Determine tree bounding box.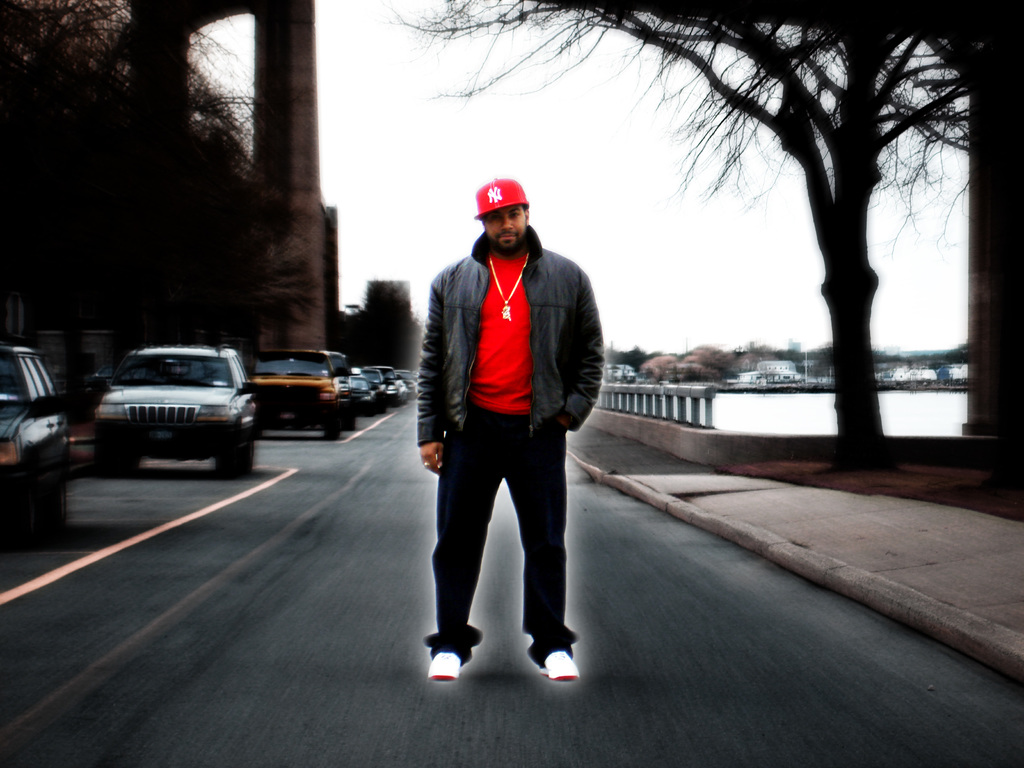
Determined: l=740, t=343, r=774, b=362.
